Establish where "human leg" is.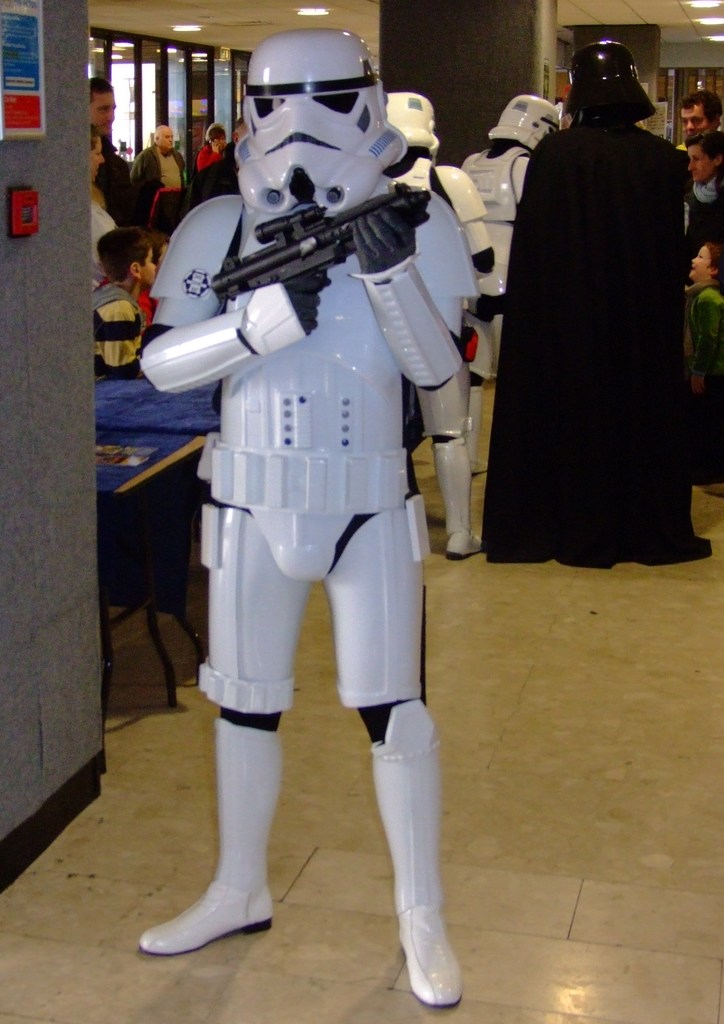
Established at [x1=332, y1=488, x2=459, y2=1005].
